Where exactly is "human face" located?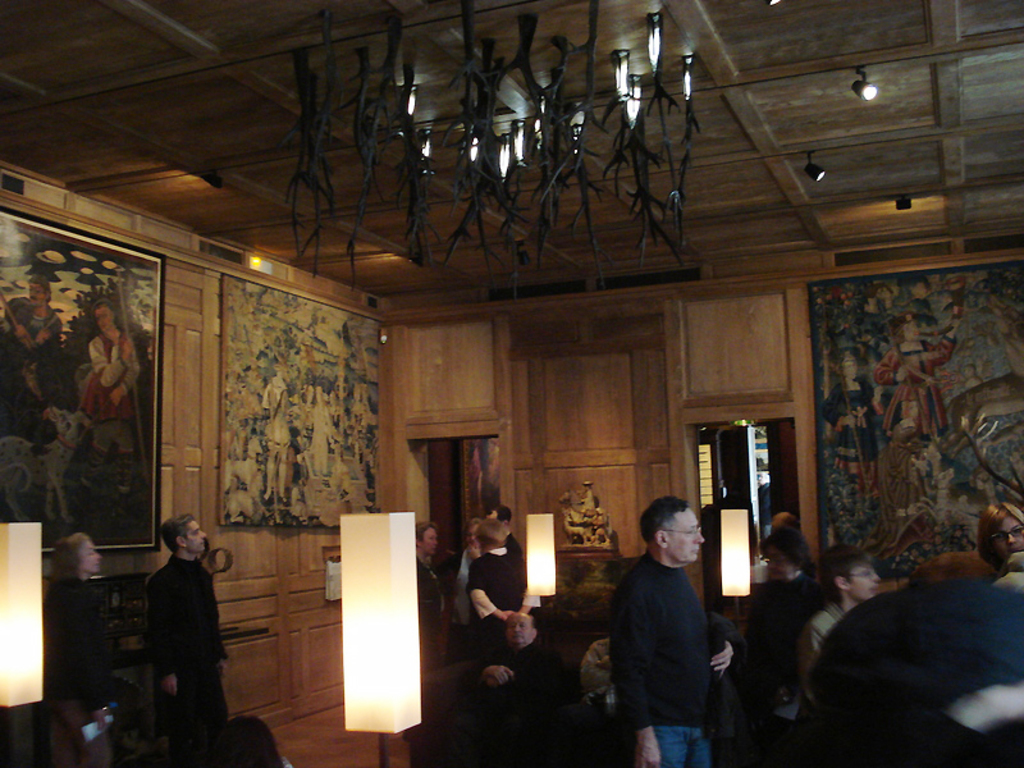
Its bounding box is left=24, top=276, right=49, bottom=308.
